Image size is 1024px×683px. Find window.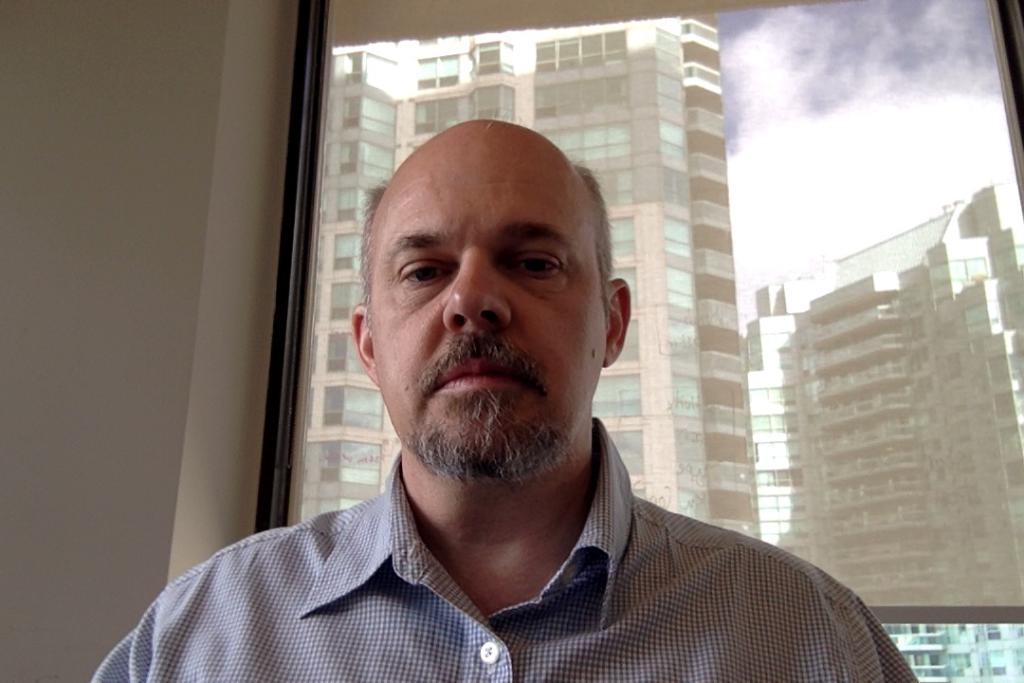
BBox(250, 0, 1021, 674).
